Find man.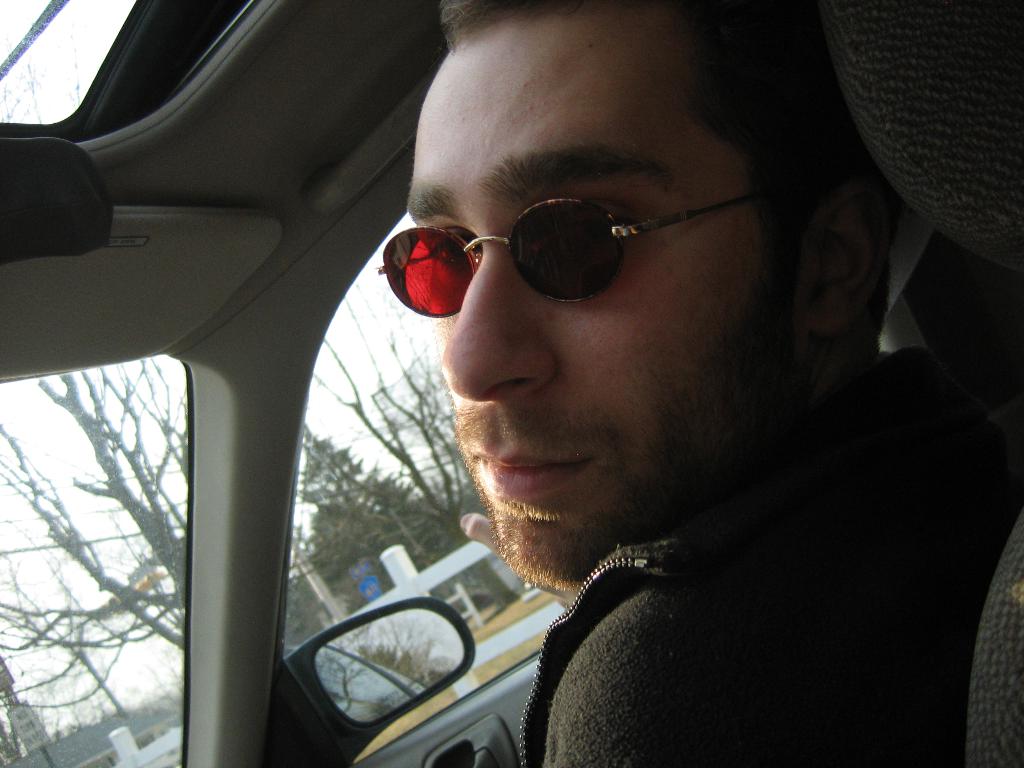
bbox=[413, 0, 1021, 764].
